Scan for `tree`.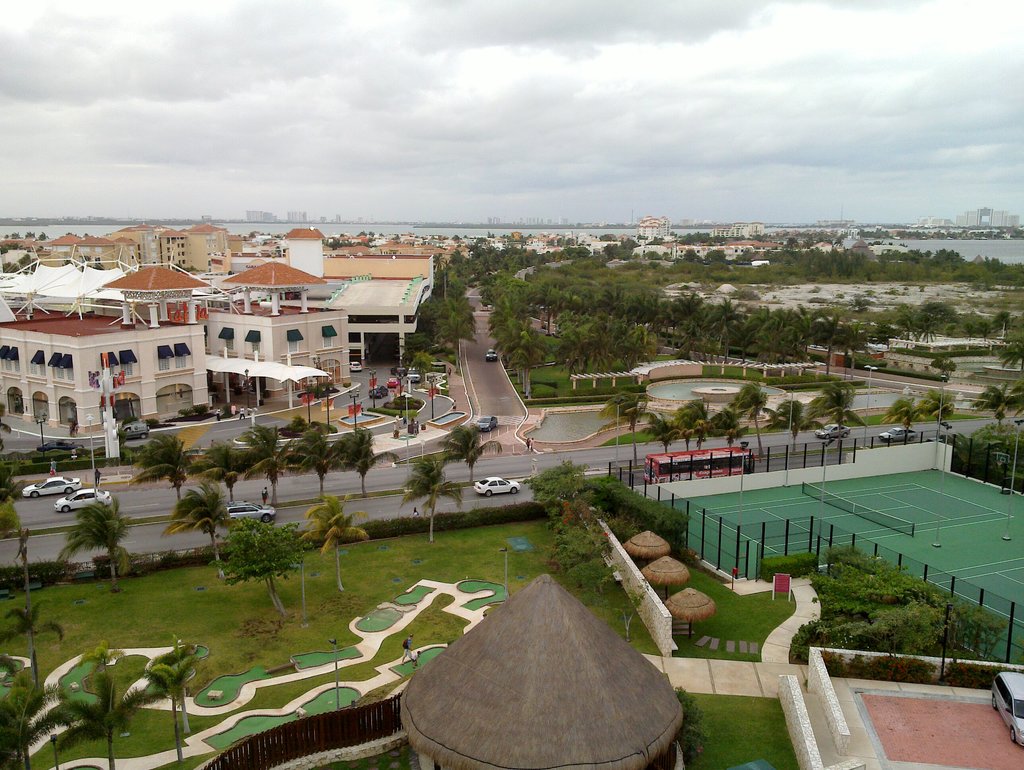
Scan result: region(726, 374, 766, 450).
